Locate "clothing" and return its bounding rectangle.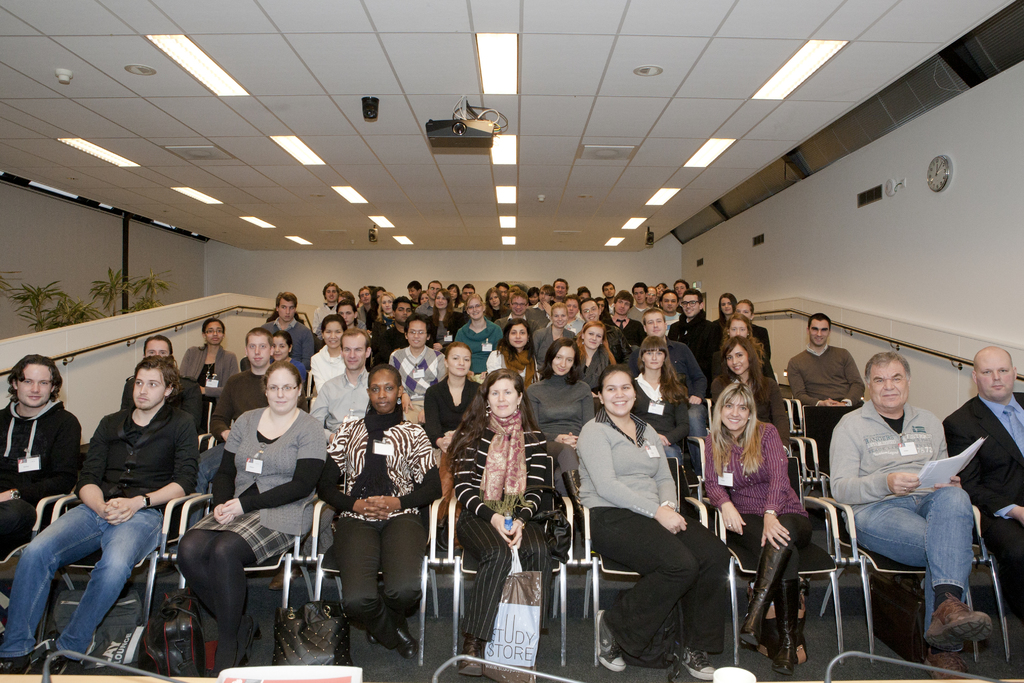
select_region(419, 298, 442, 323).
